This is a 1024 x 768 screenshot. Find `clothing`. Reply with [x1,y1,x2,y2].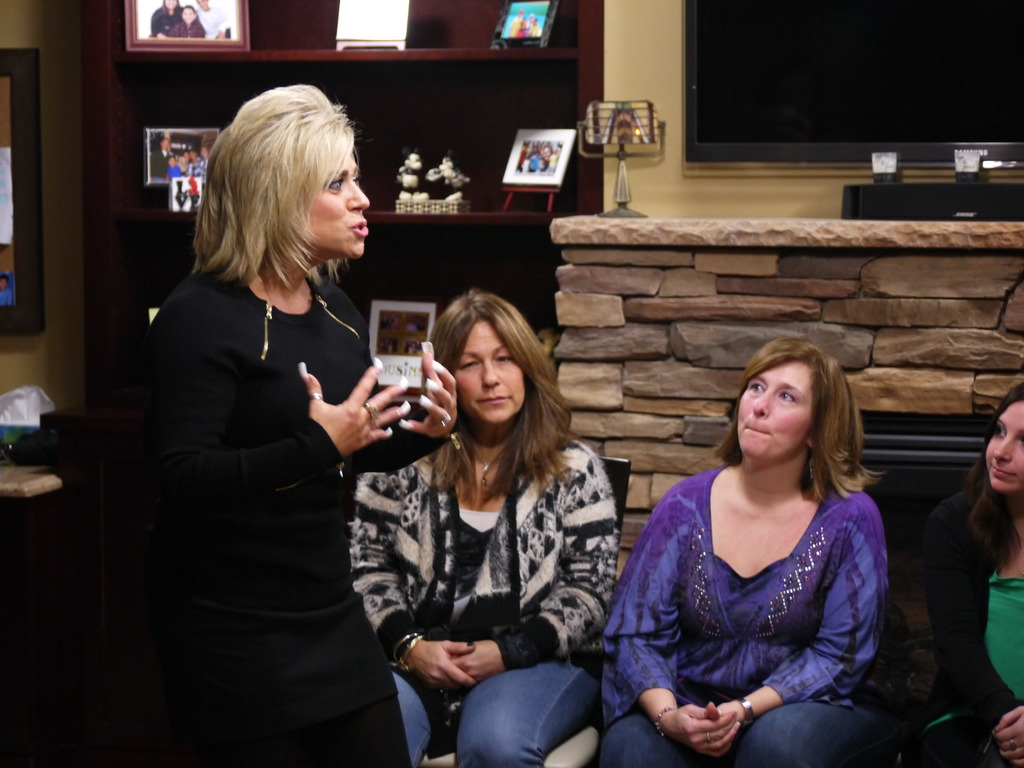
[153,190,416,749].
